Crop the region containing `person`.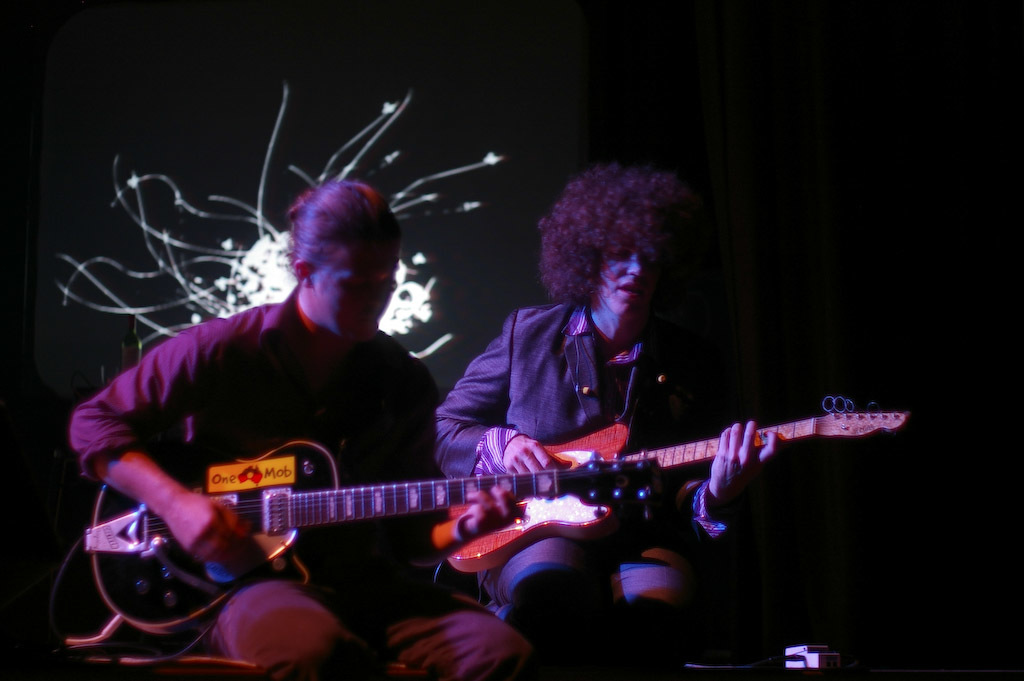
Crop region: detection(88, 119, 626, 671).
